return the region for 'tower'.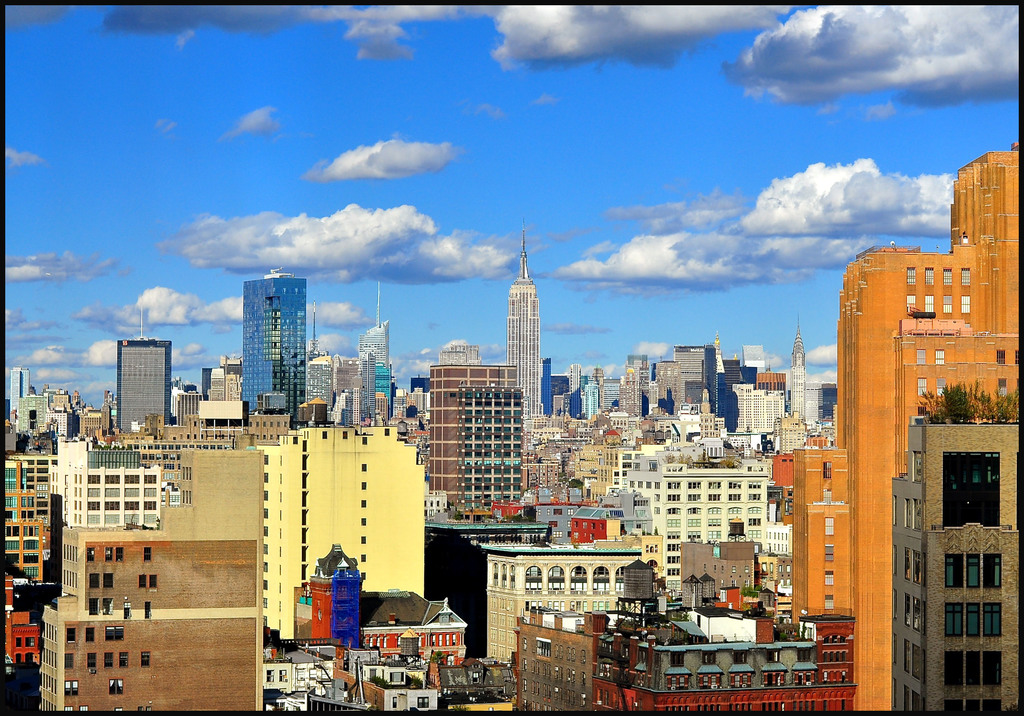
left=241, top=266, right=311, bottom=427.
